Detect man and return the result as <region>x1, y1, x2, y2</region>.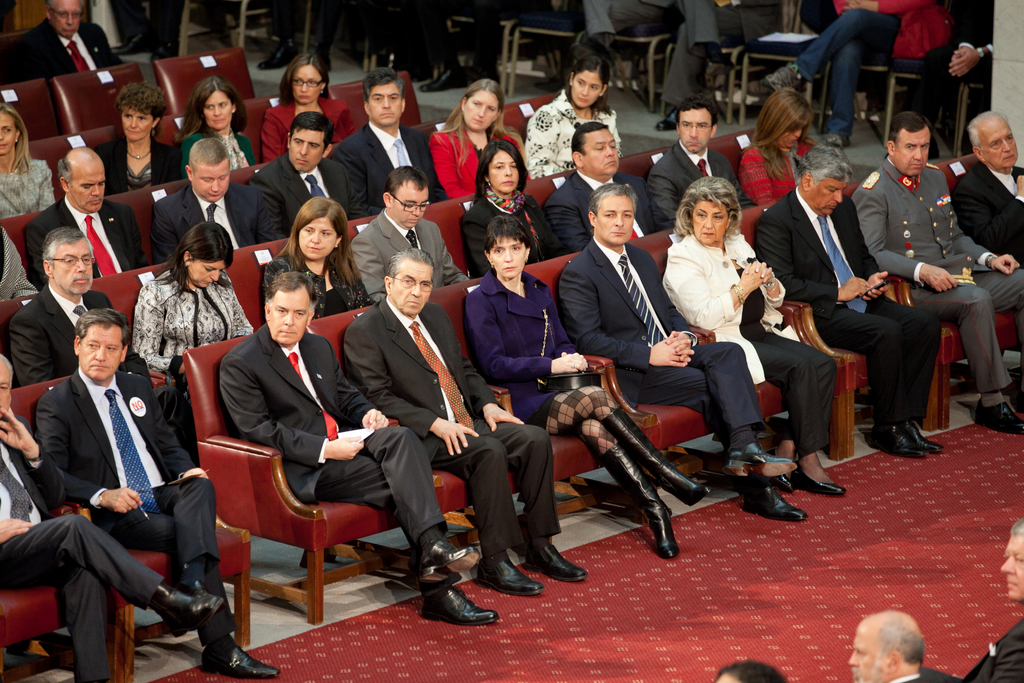
<region>849, 111, 1023, 435</region>.
